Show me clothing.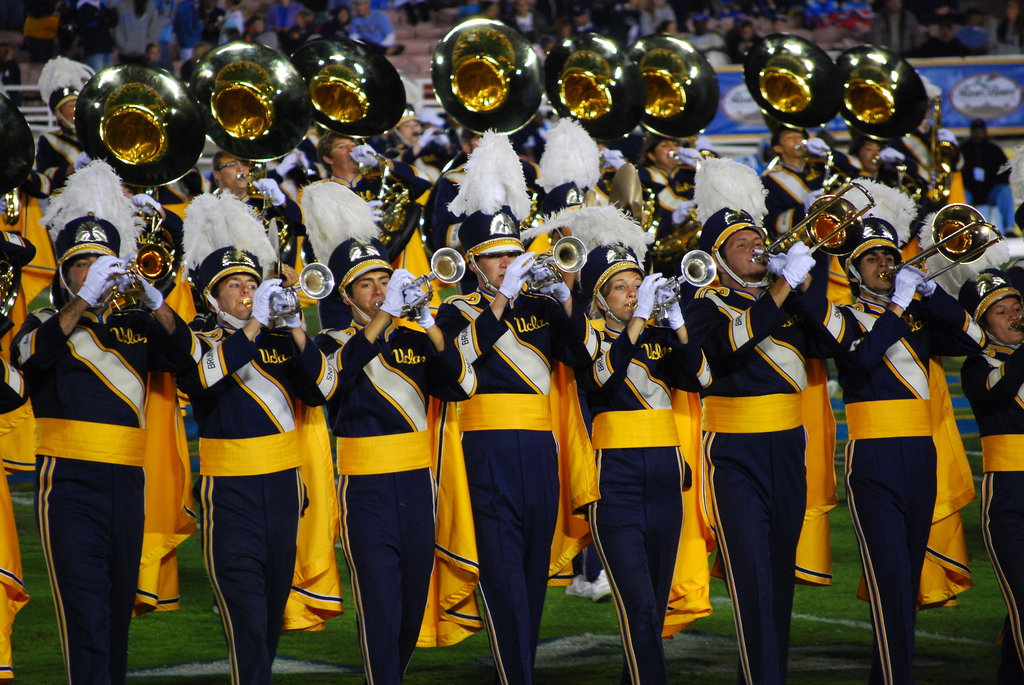
clothing is here: crop(314, 316, 473, 684).
